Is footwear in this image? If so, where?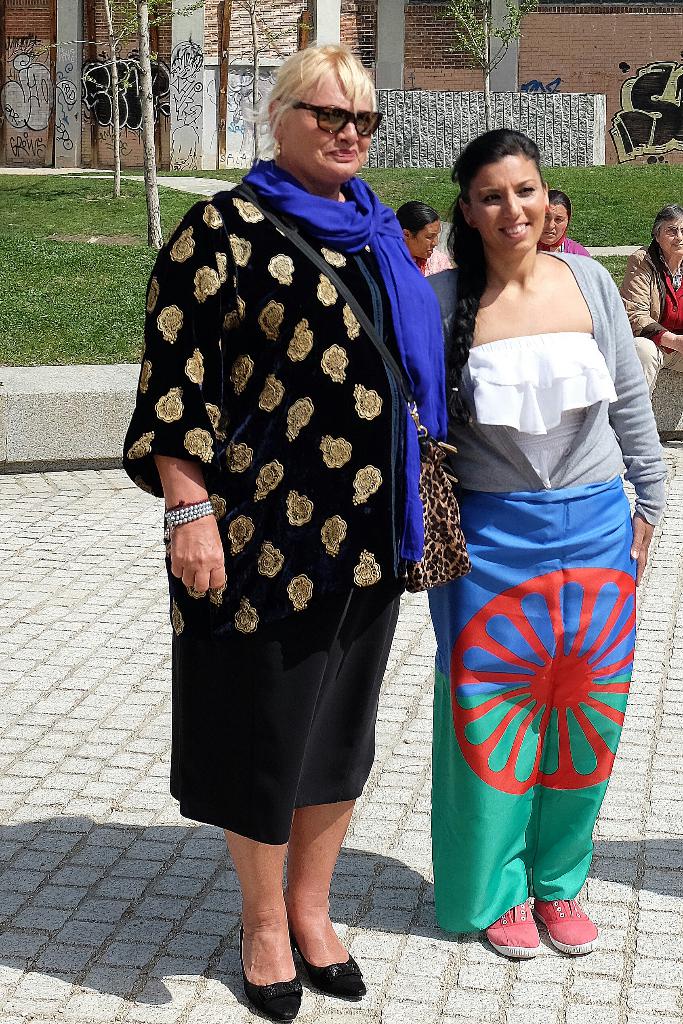
Yes, at <box>486,908,612,965</box>.
